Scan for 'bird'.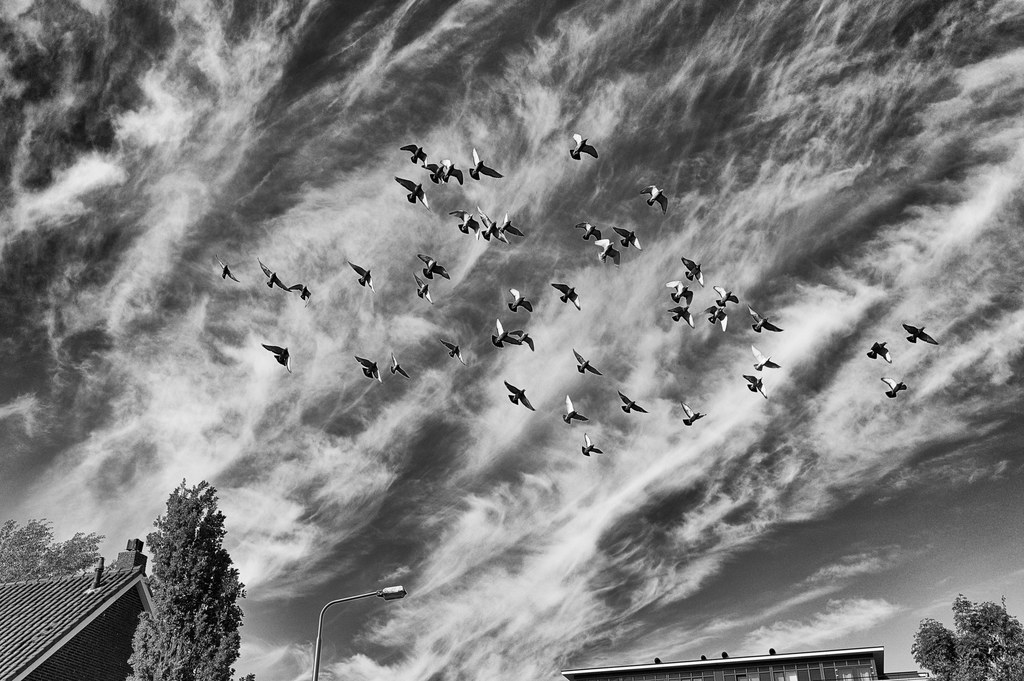
Scan result: region(581, 433, 605, 457).
